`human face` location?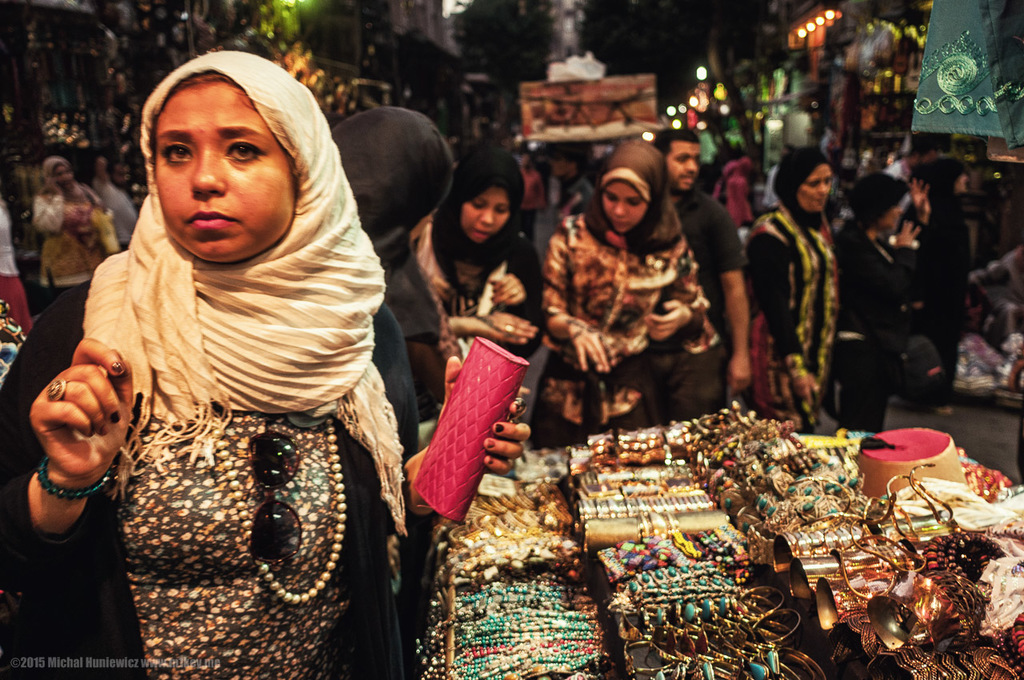
region(798, 167, 826, 207)
